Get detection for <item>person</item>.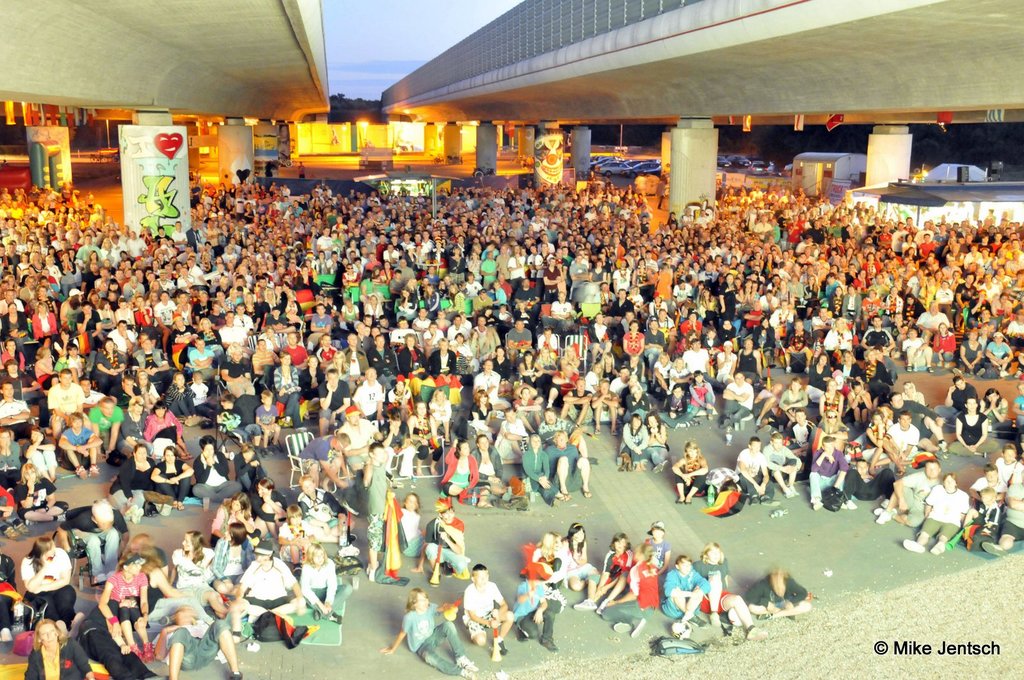
Detection: <region>955, 270, 976, 317</region>.
